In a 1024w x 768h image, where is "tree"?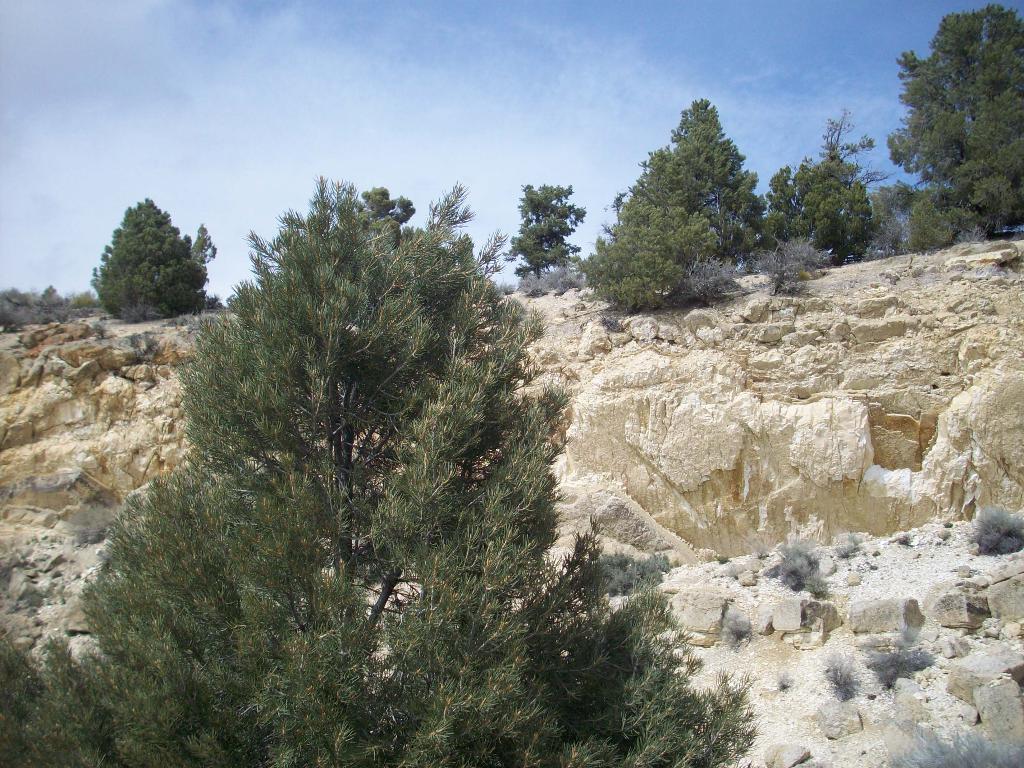
<bbox>575, 94, 767, 307</bbox>.
